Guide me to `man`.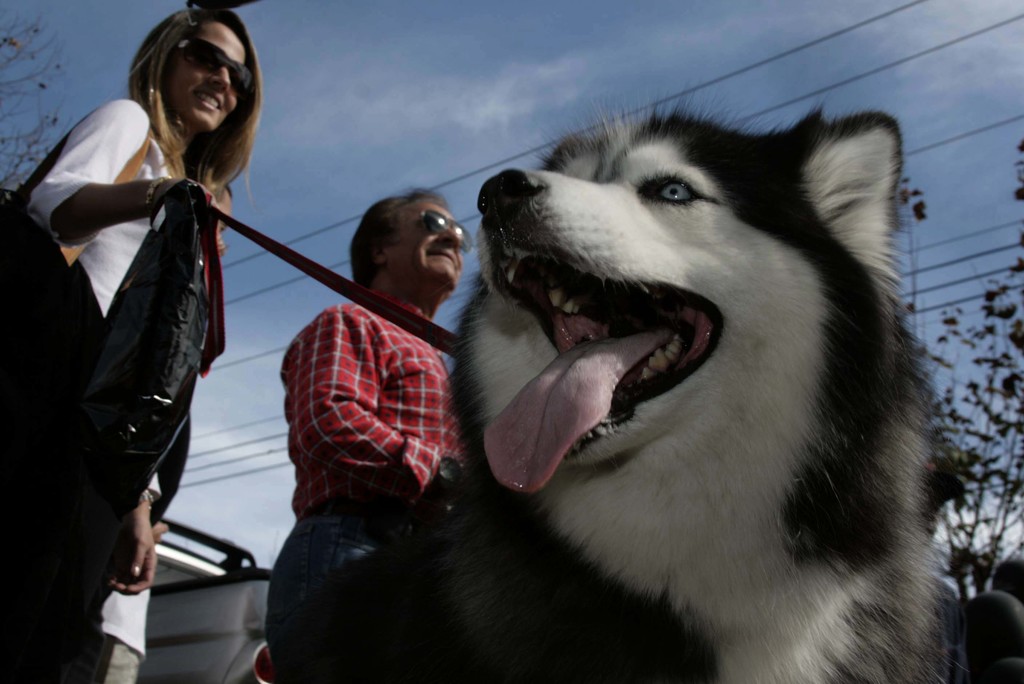
Guidance: bbox(264, 187, 470, 683).
